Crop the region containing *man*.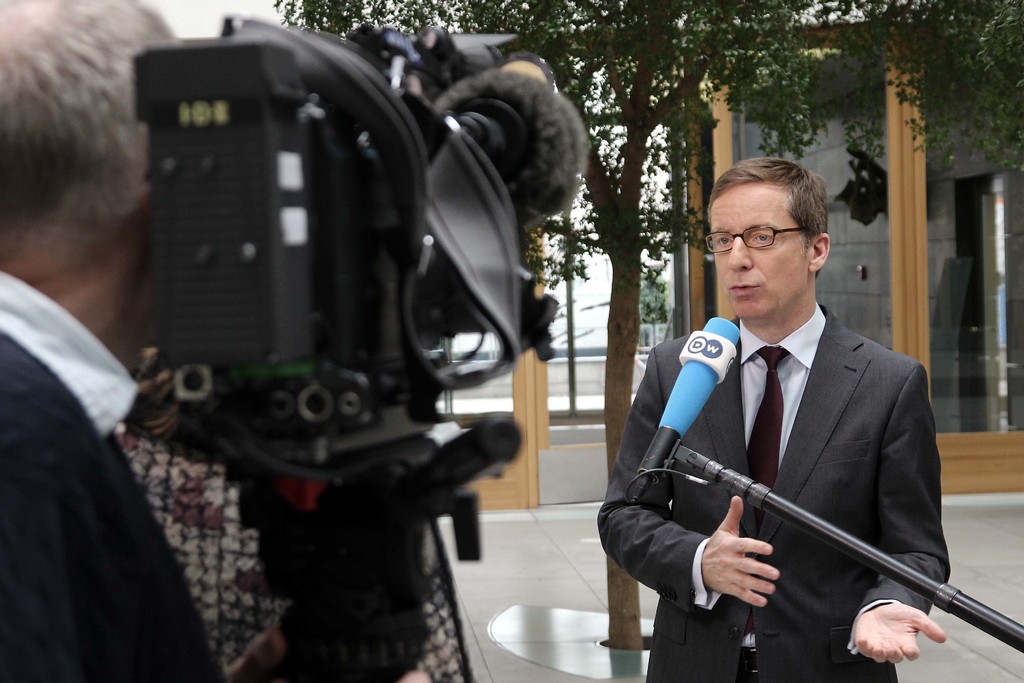
Crop region: bbox(0, 0, 439, 682).
